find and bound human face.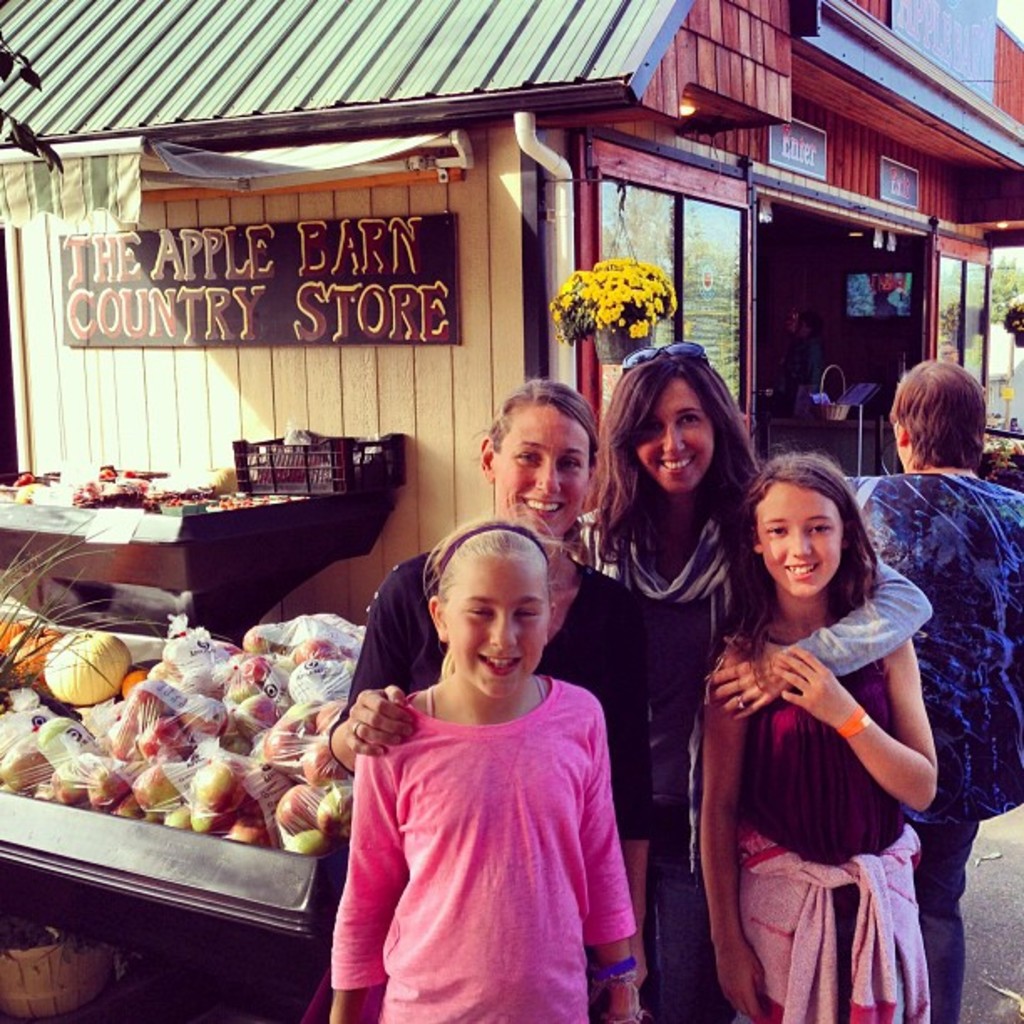
Bound: BBox(763, 487, 843, 591).
